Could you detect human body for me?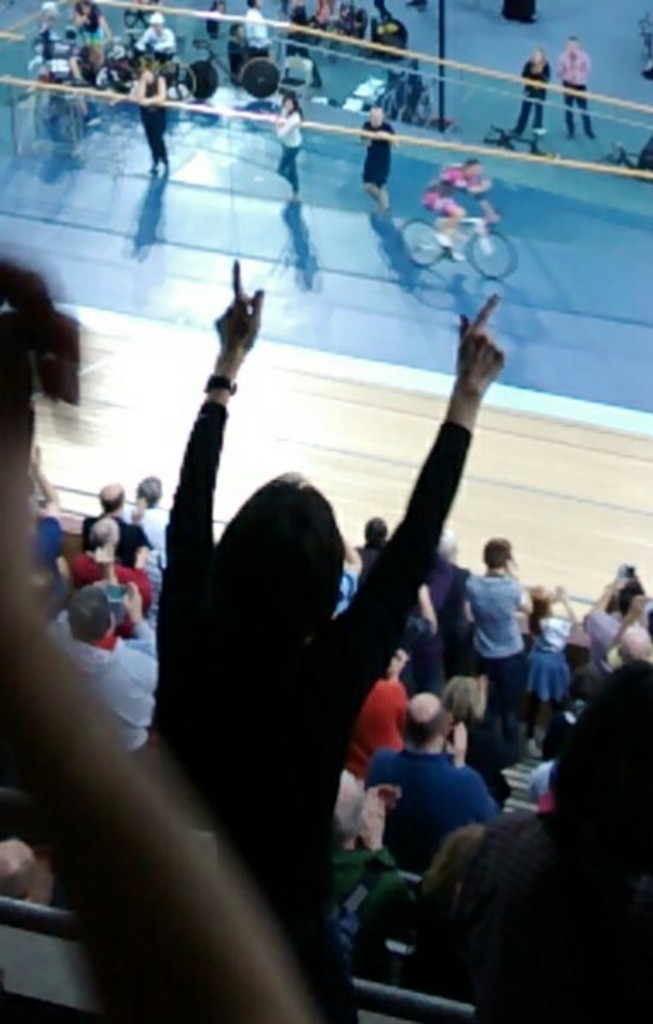
Detection result: BBox(272, 109, 301, 186).
